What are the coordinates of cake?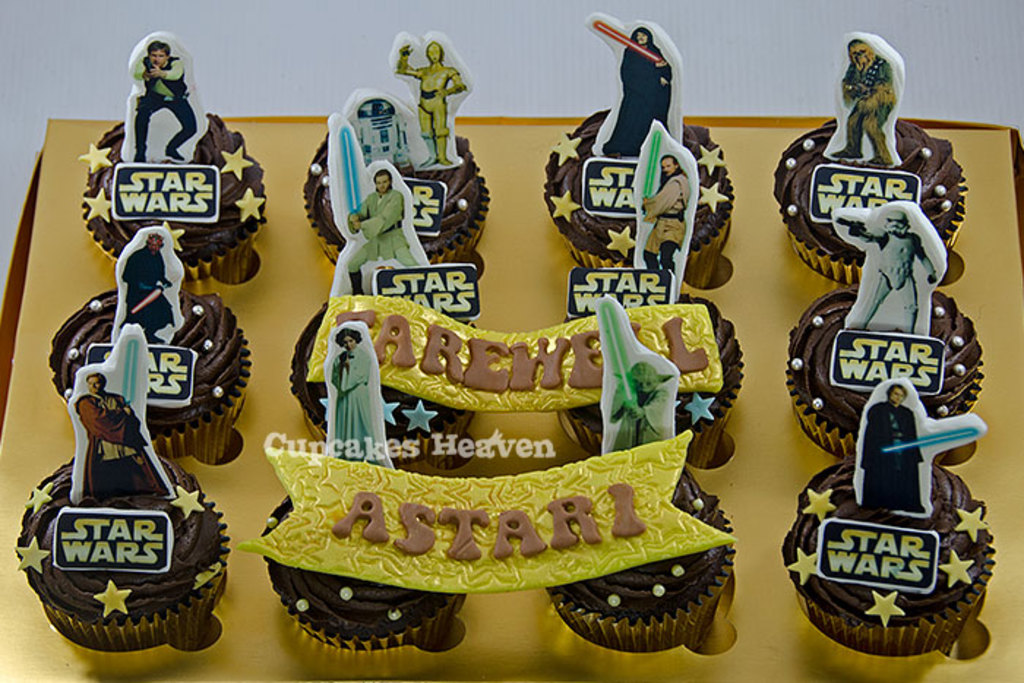
547,108,736,287.
